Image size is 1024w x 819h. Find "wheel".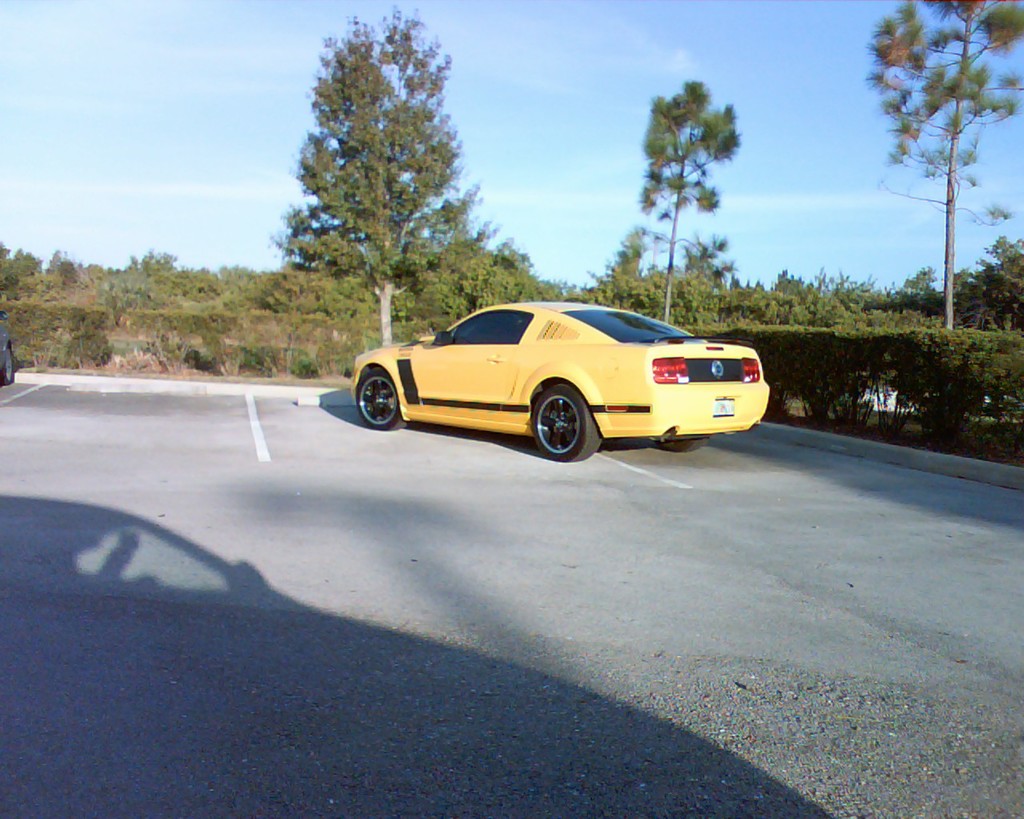
rect(655, 435, 710, 452).
